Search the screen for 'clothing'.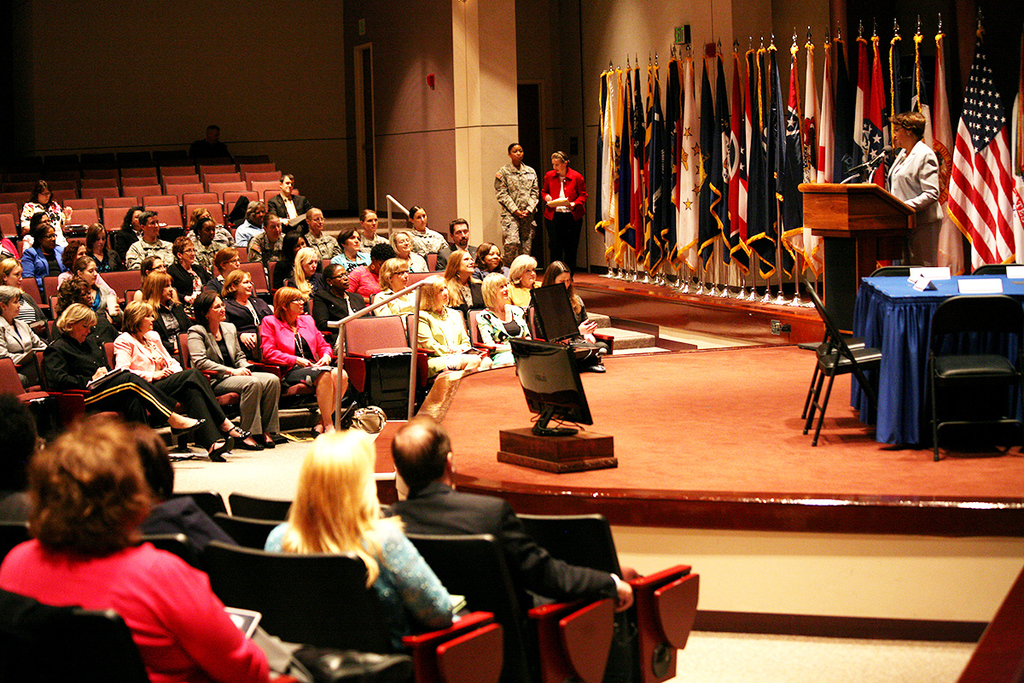
Found at [x1=488, y1=166, x2=540, y2=271].
